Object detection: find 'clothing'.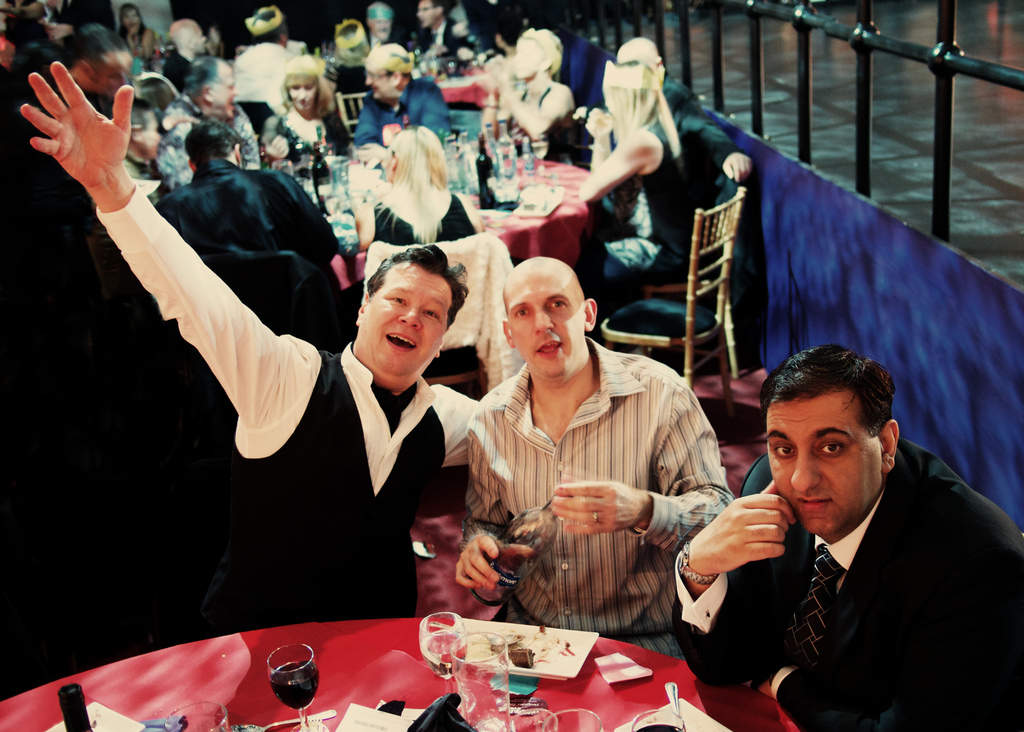
crop(83, 186, 477, 636).
